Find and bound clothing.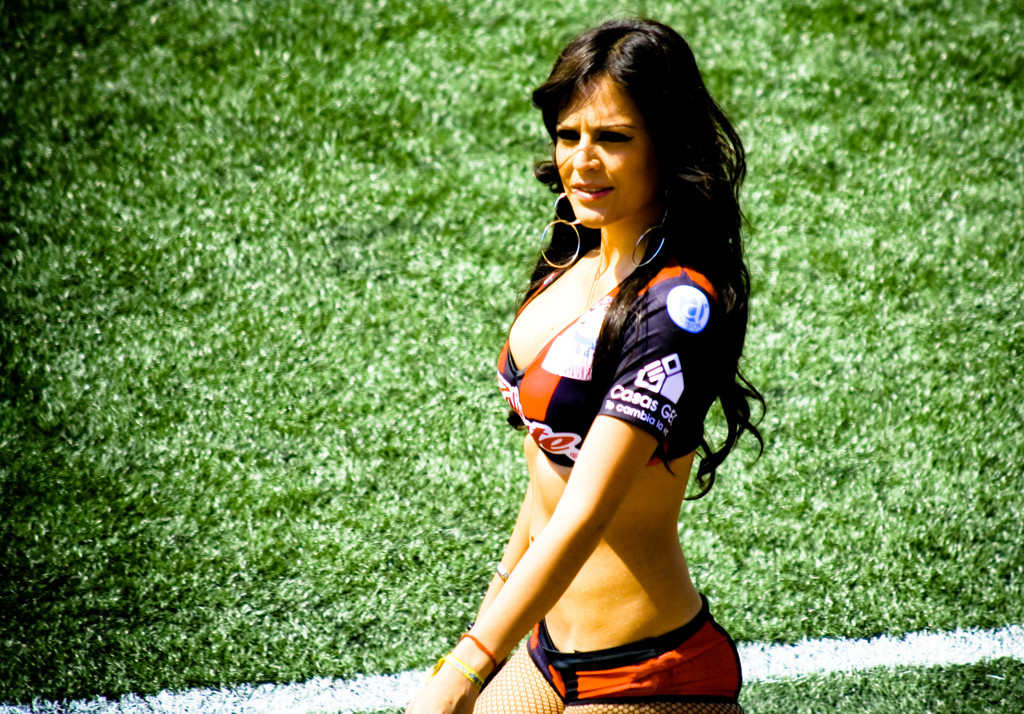
Bound: bbox=[495, 248, 733, 466].
